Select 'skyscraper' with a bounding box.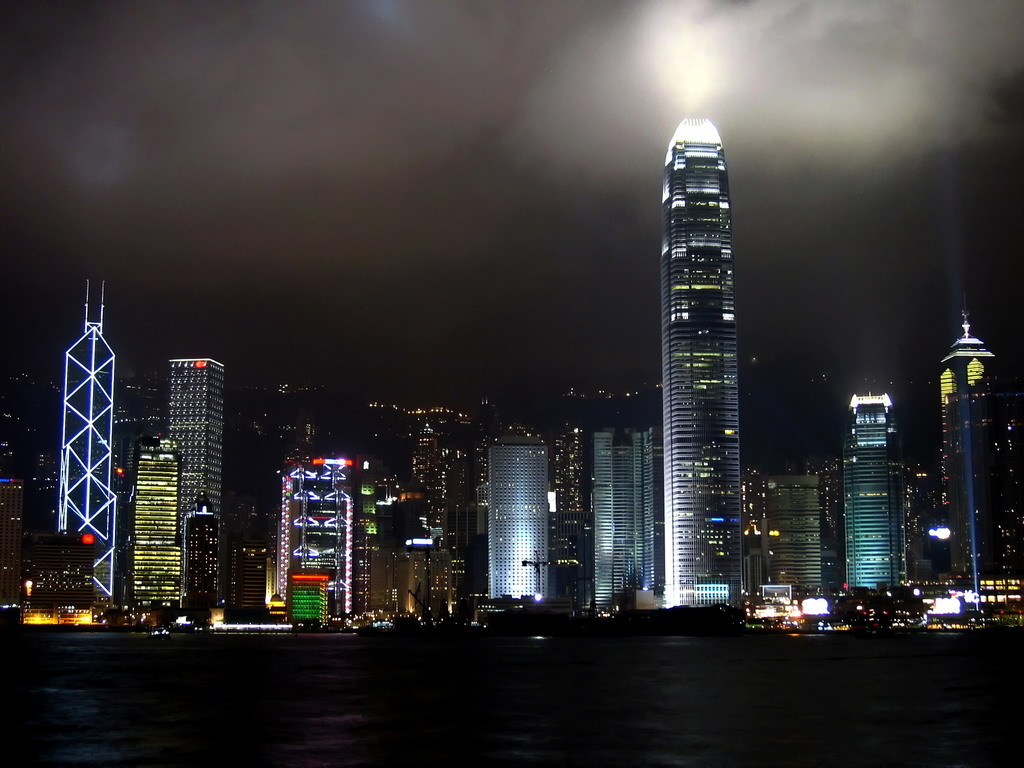
(264, 453, 371, 639).
